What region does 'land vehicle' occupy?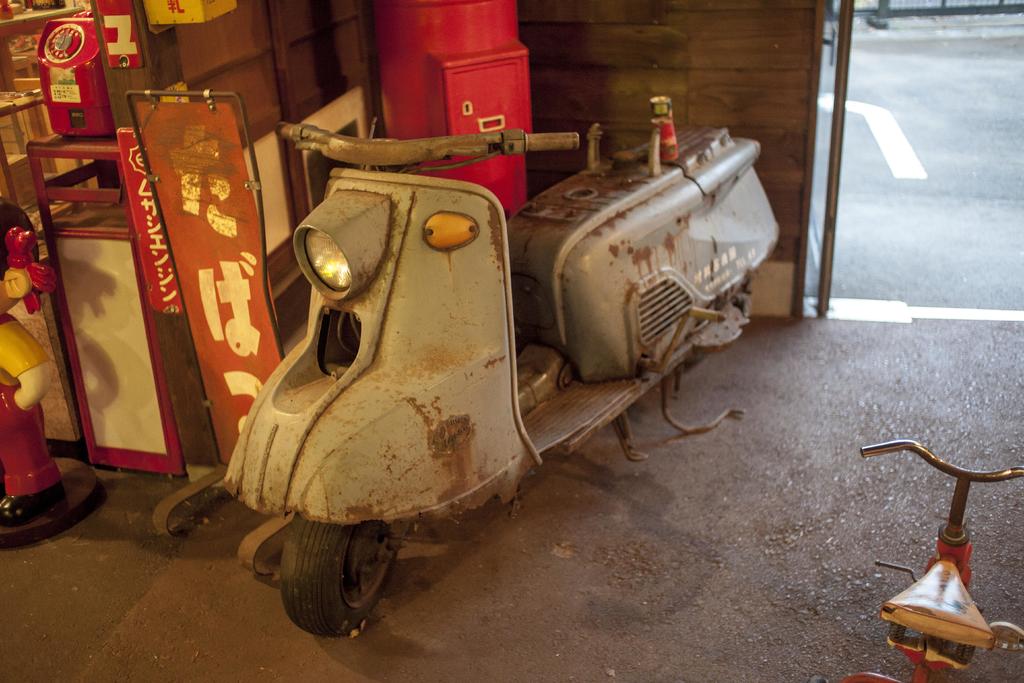
BBox(202, 113, 794, 655).
